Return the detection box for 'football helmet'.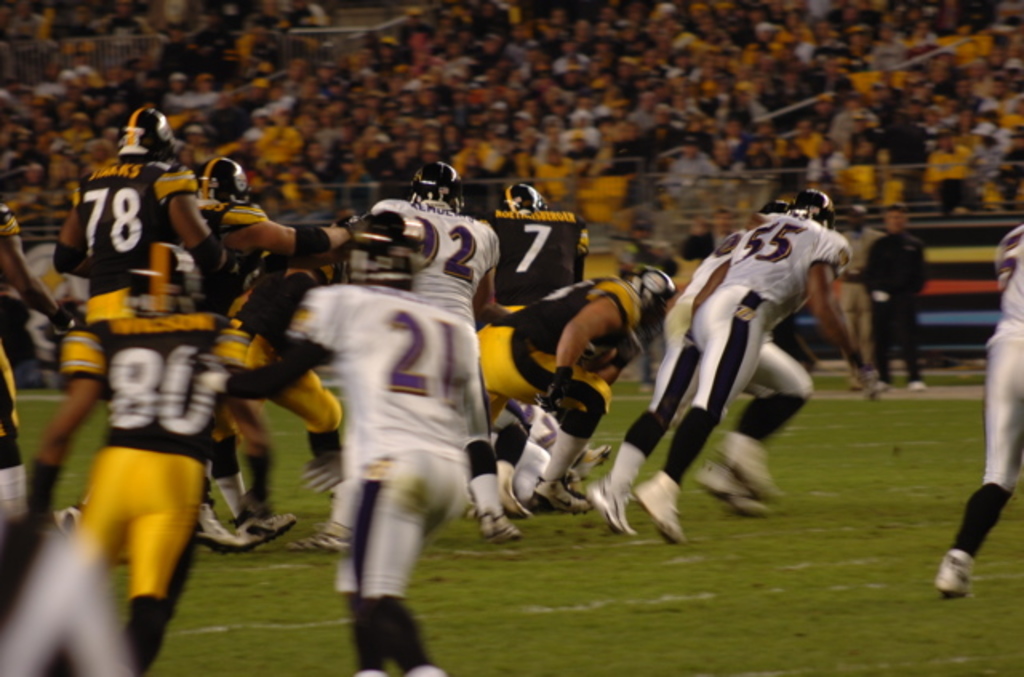
detection(797, 184, 843, 229).
